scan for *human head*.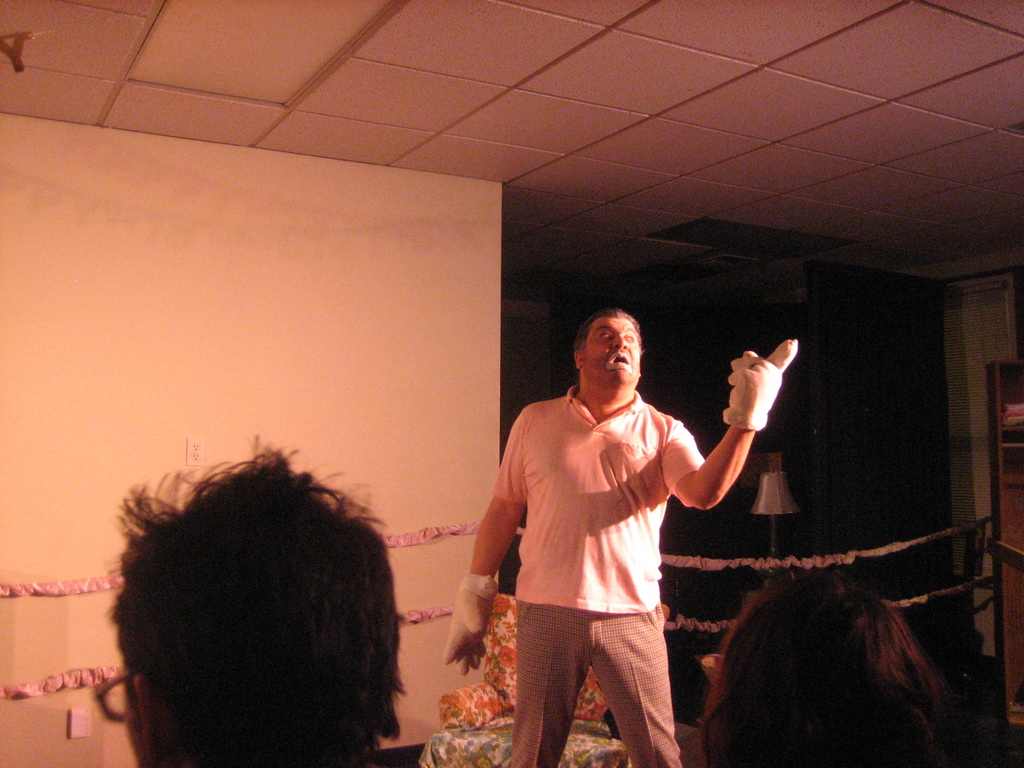
Scan result: left=573, top=313, right=659, bottom=399.
